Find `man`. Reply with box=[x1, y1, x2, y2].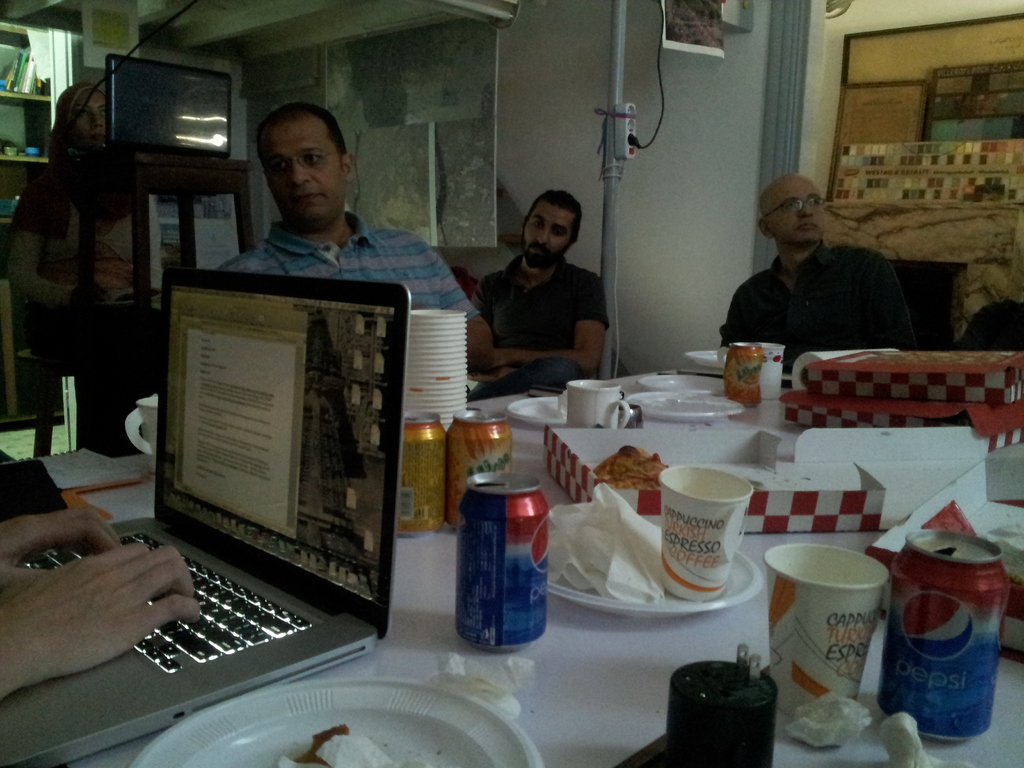
box=[714, 172, 928, 382].
